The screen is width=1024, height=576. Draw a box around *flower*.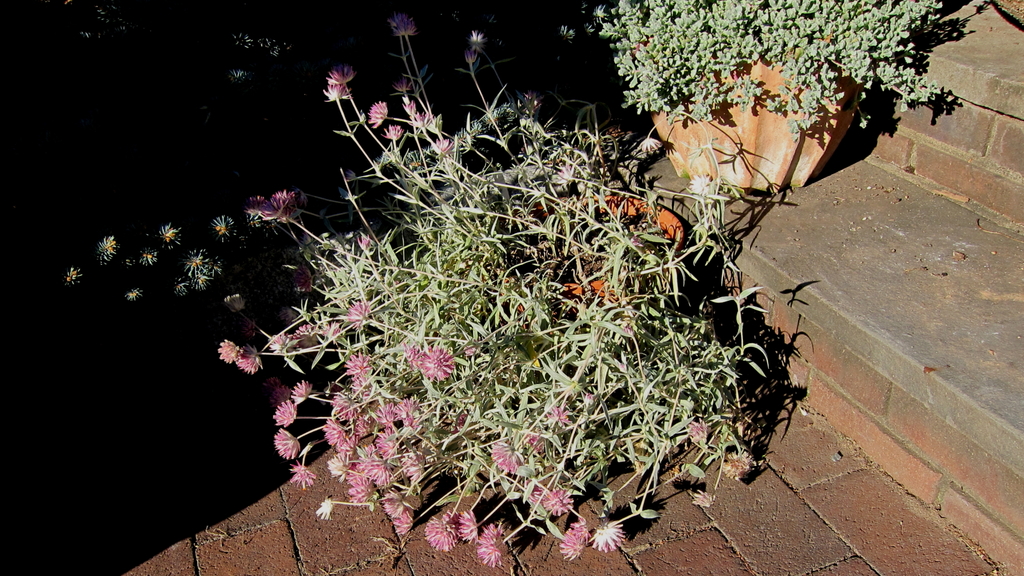
bbox=(561, 159, 575, 183).
